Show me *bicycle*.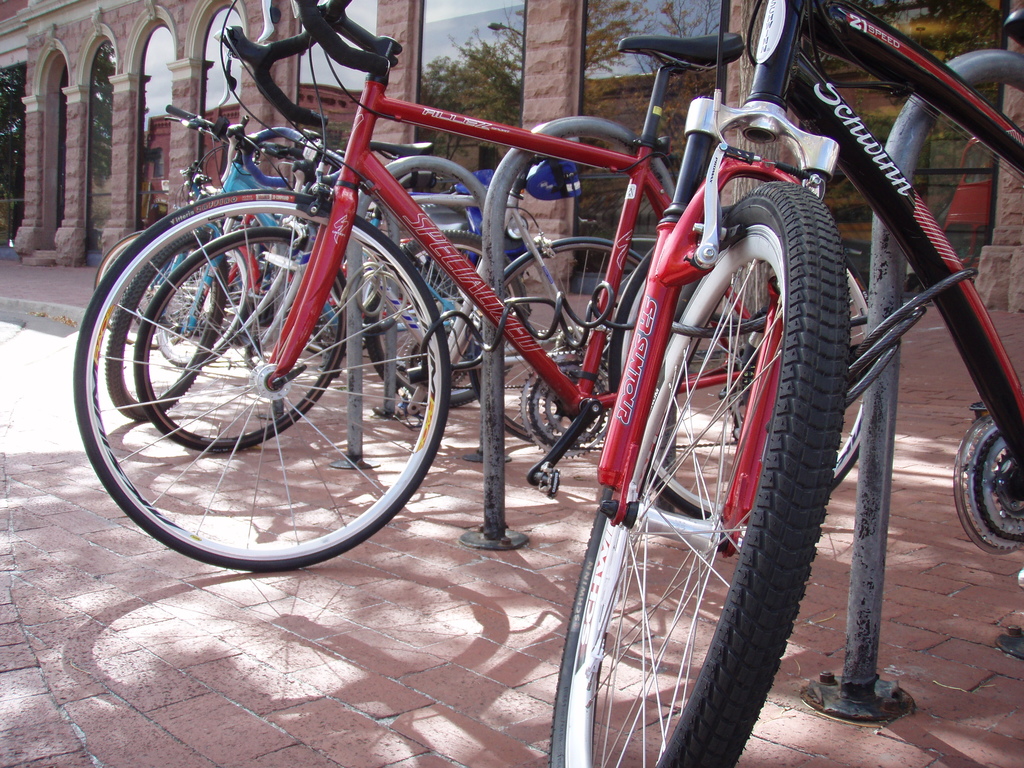
*bicycle* is here: 98,93,524,419.
